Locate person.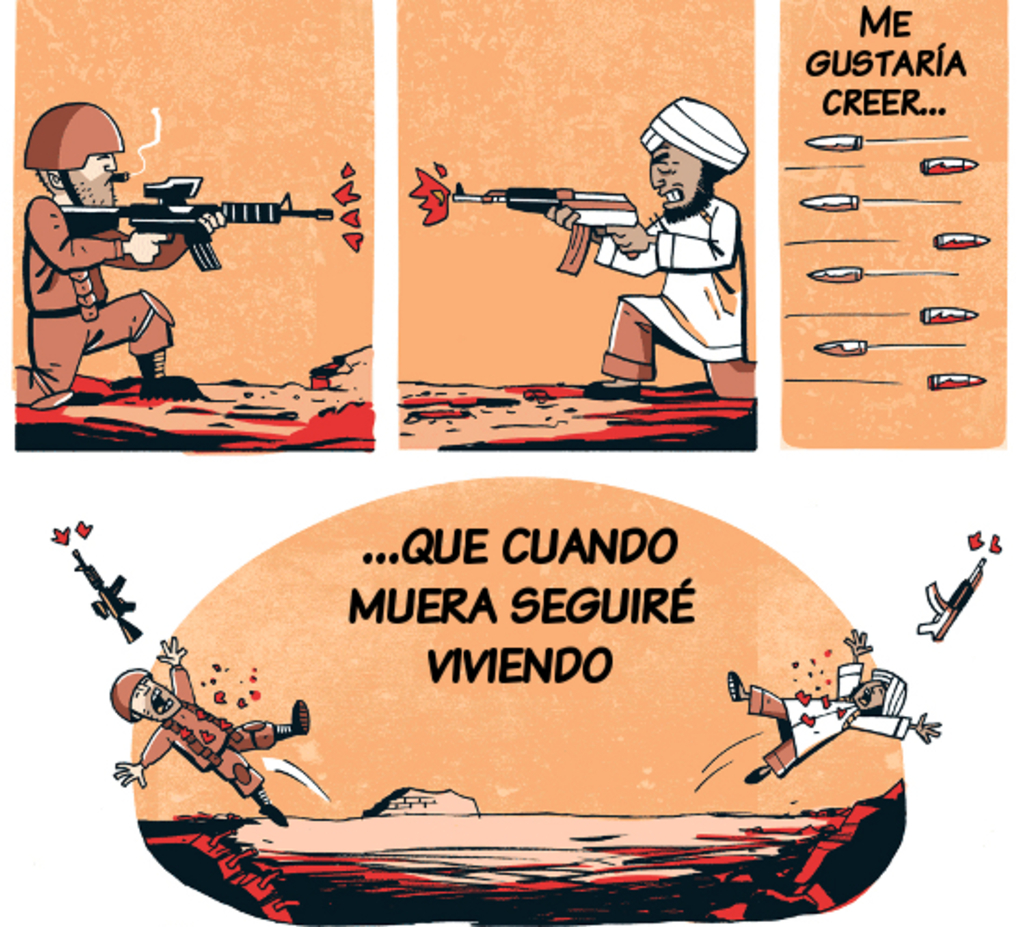
Bounding box: locate(538, 93, 756, 413).
